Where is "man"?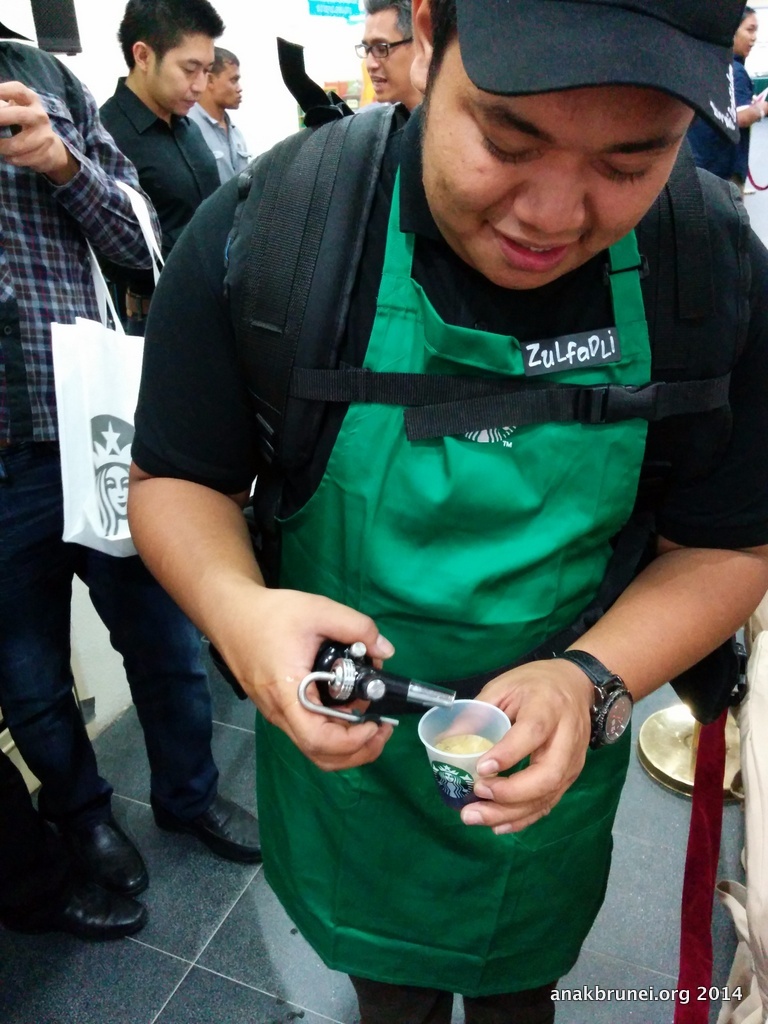
rect(358, 0, 424, 114).
